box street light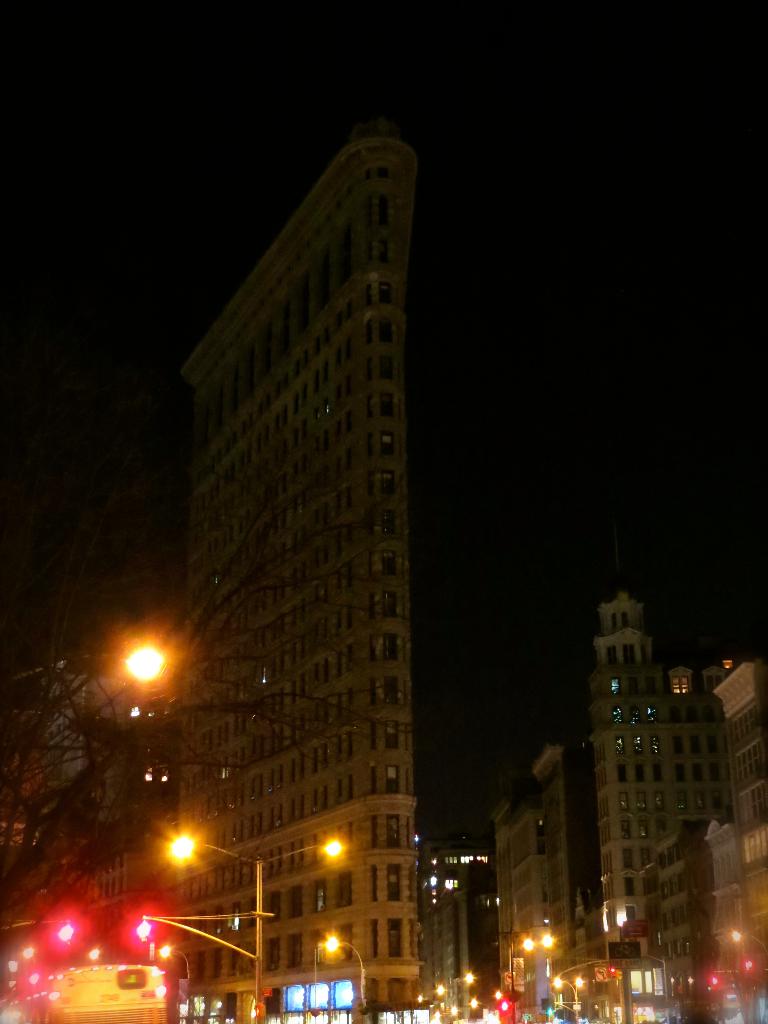
Rect(447, 1004, 459, 1023)
